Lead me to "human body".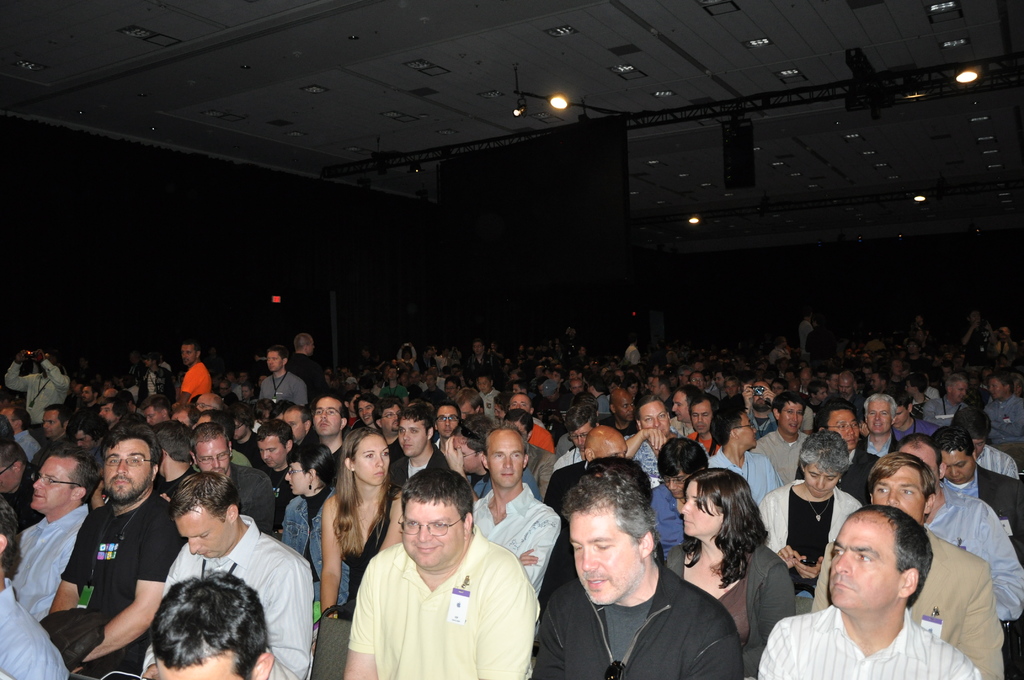
Lead to 622/388/703/480.
